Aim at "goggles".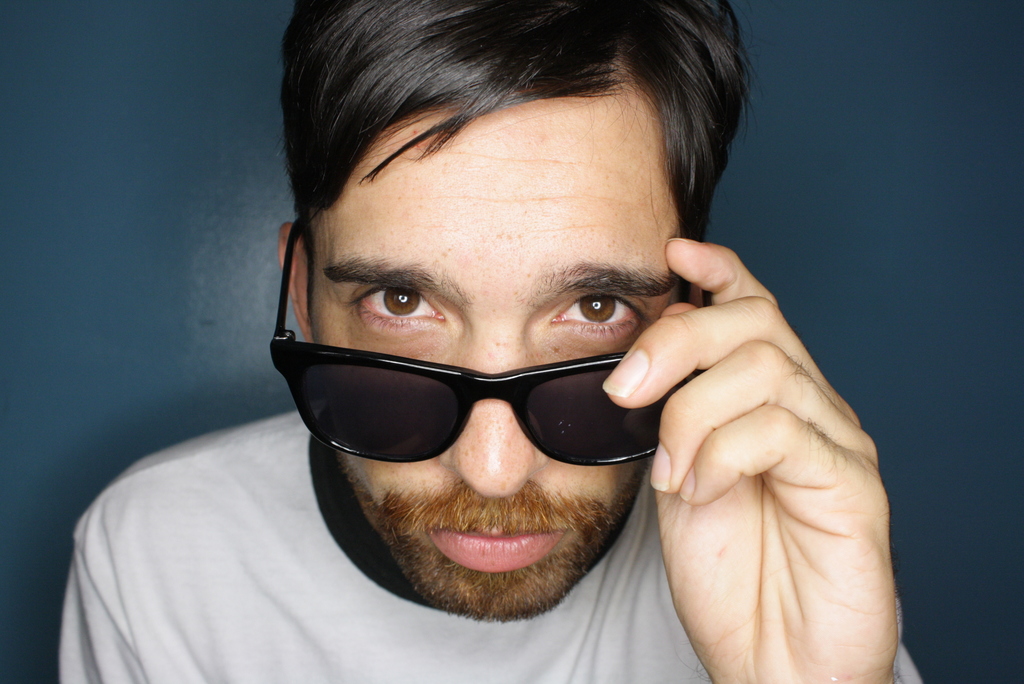
Aimed at <region>268, 216, 689, 466</region>.
